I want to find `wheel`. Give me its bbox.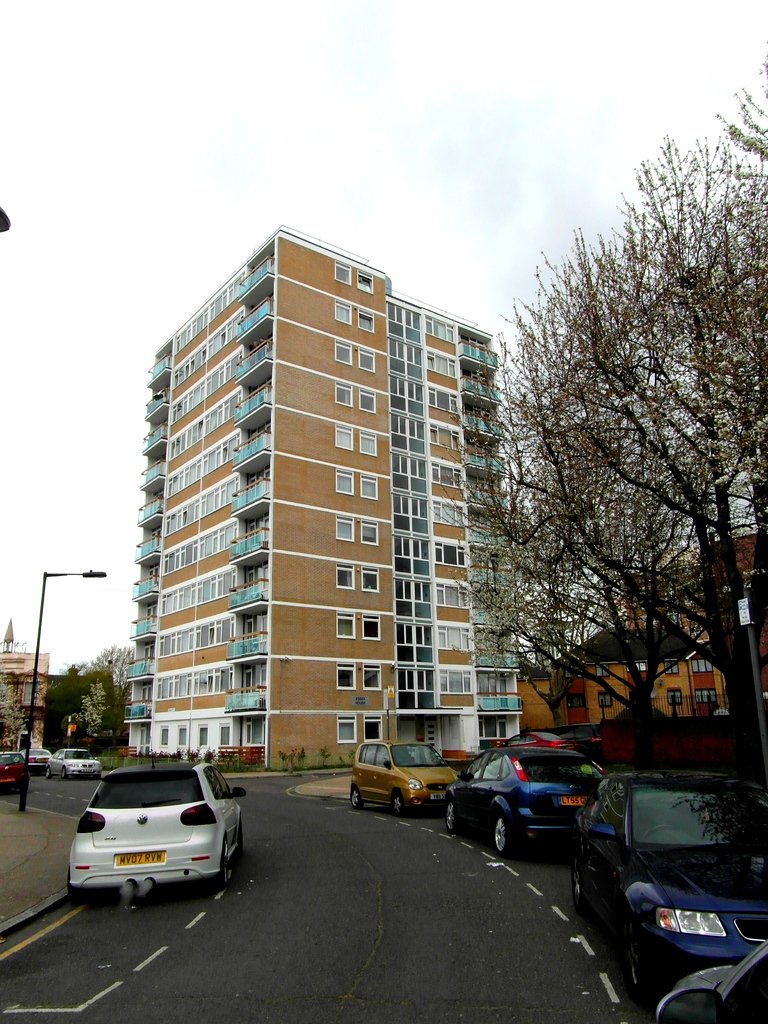
493, 812, 504, 852.
